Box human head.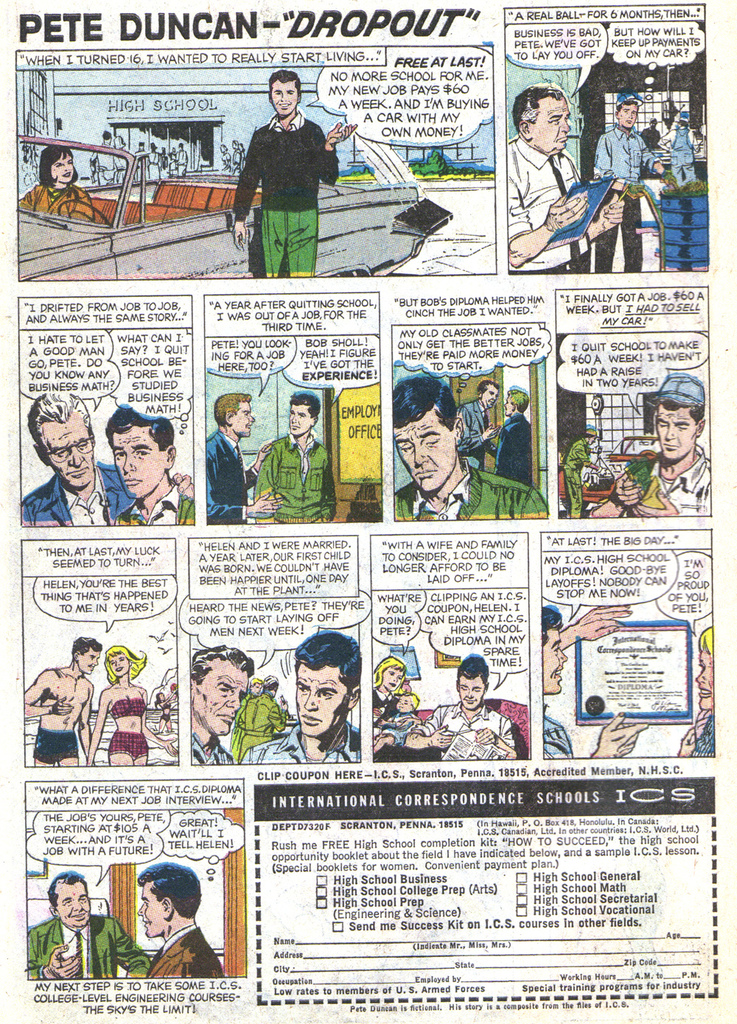
rect(375, 658, 407, 698).
